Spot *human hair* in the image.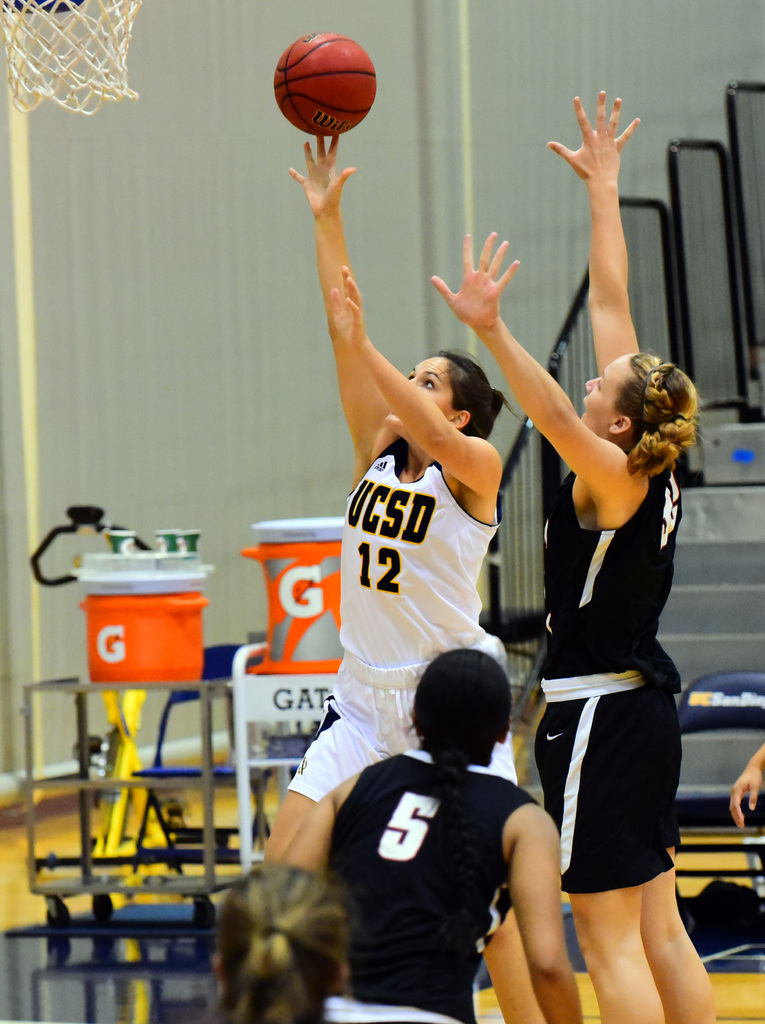
*human hair* found at (203,862,348,1023).
